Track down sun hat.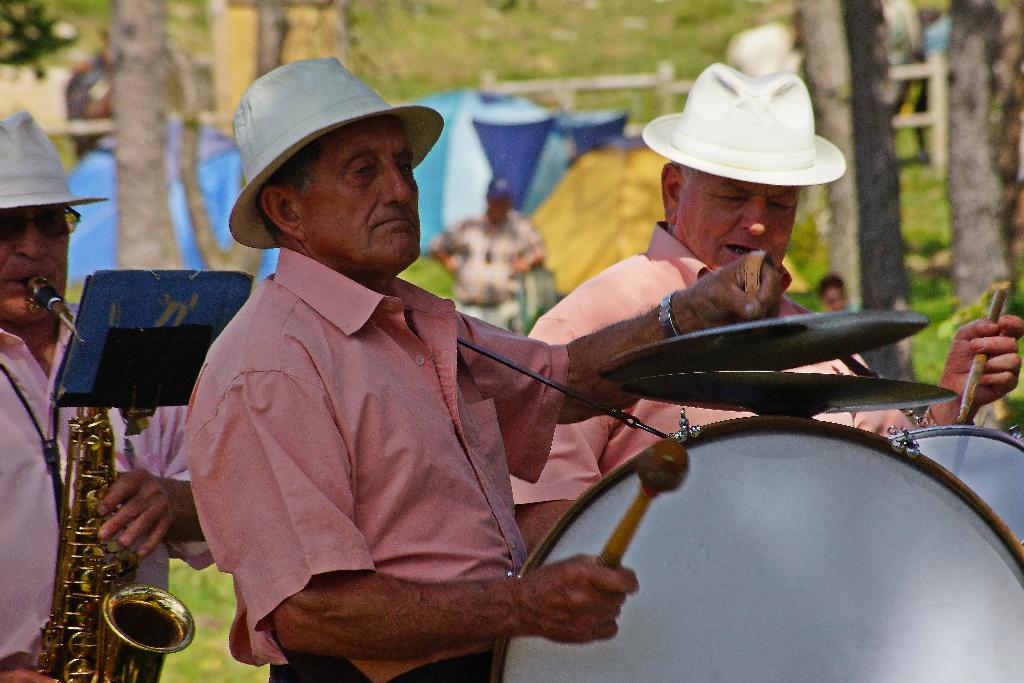
Tracked to <bbox>0, 108, 112, 213</bbox>.
